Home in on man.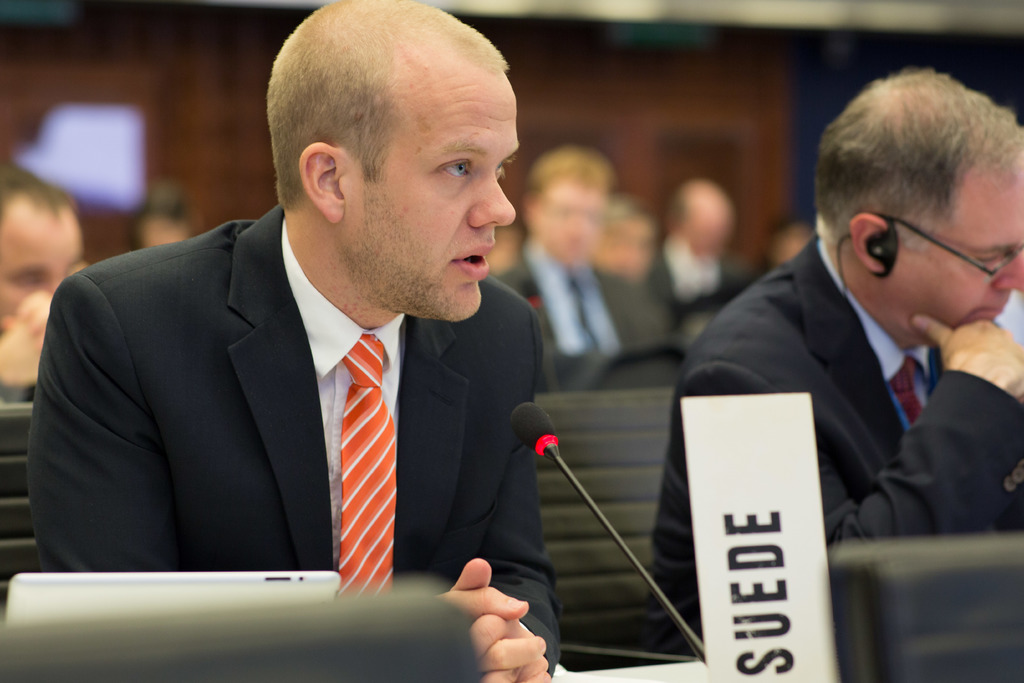
Homed in at 28,0,561,682.
